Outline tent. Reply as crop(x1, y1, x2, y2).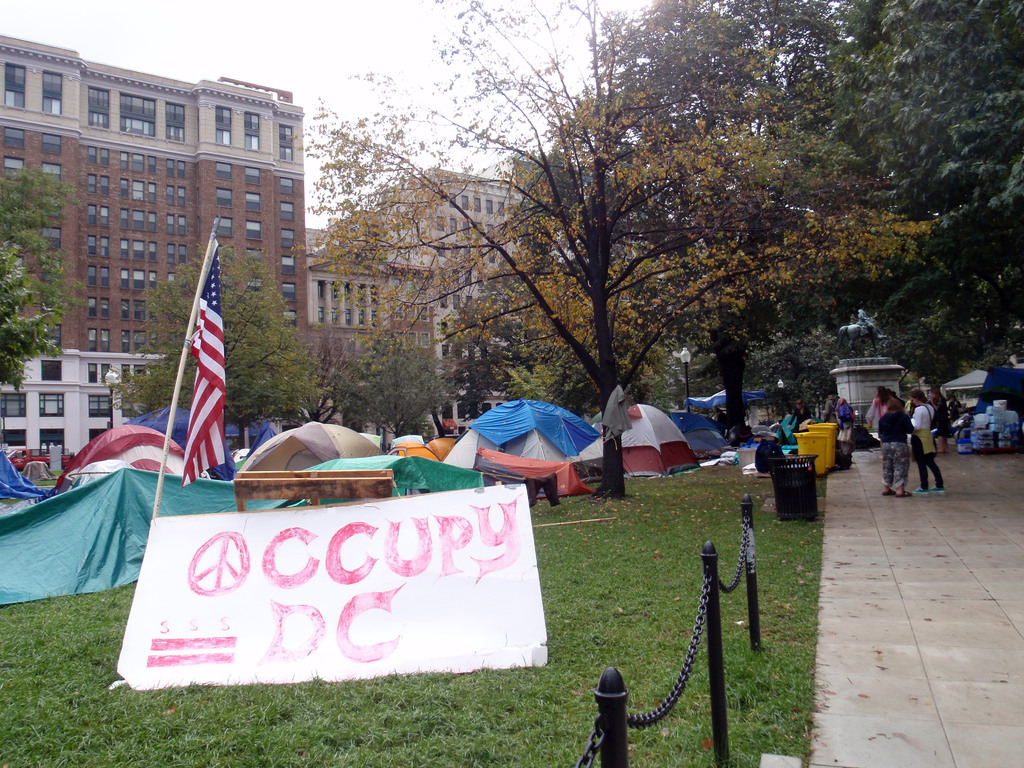
crop(146, 406, 232, 486).
